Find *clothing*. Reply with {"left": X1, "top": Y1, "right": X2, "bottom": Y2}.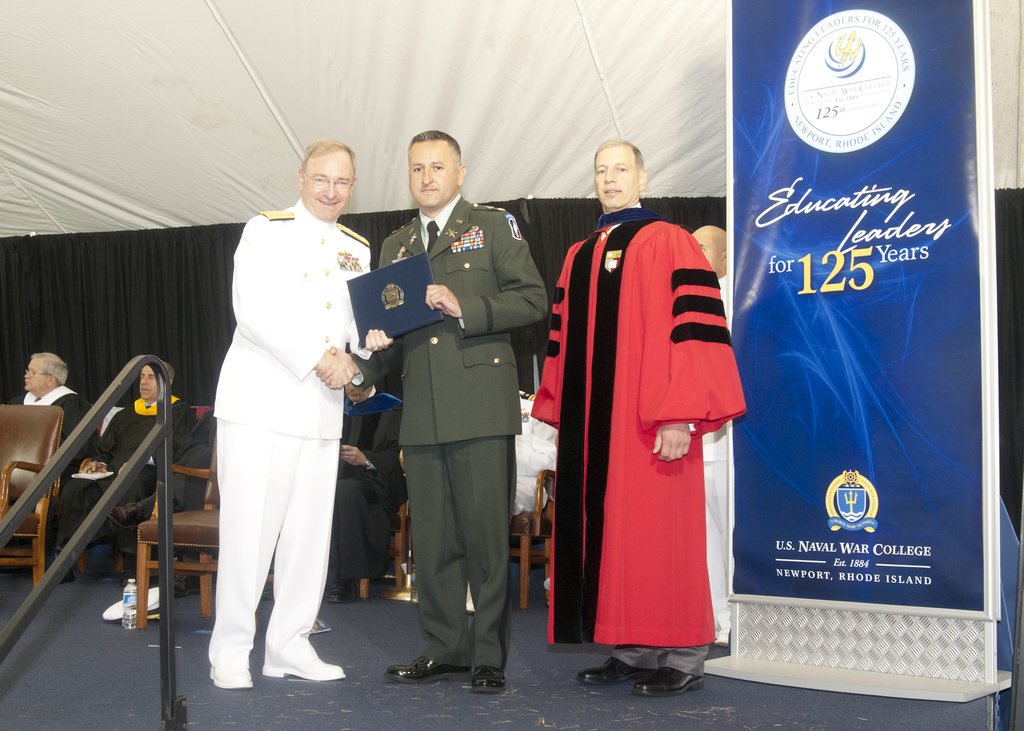
{"left": 351, "top": 192, "right": 547, "bottom": 668}.
